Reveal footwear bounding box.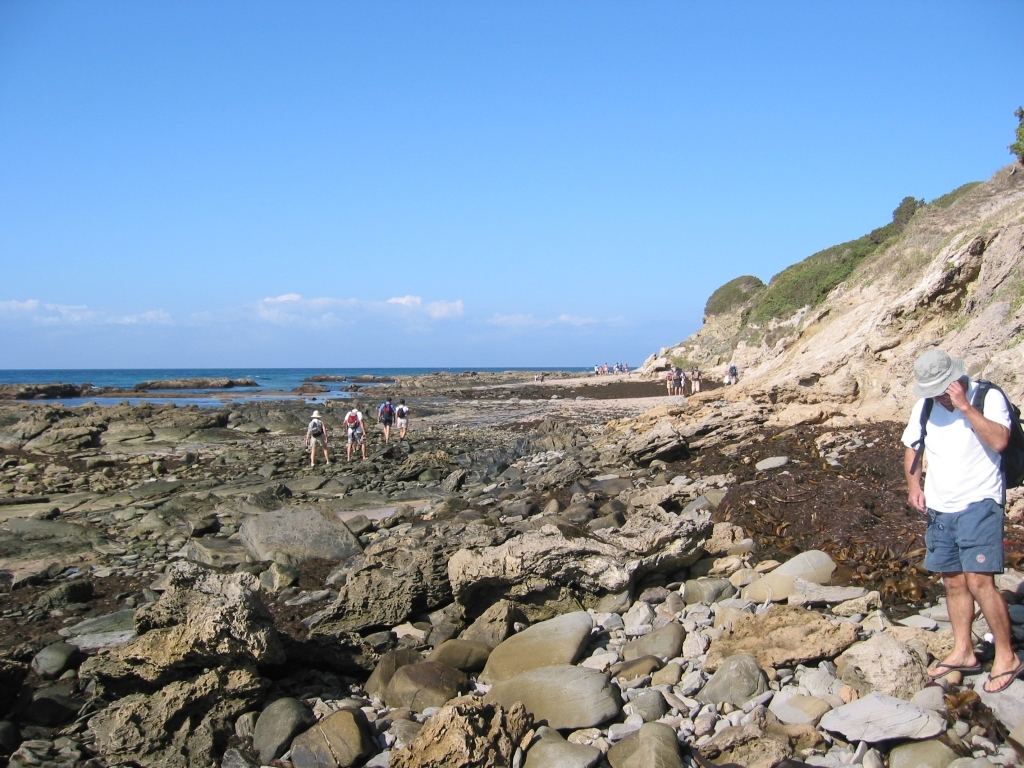
Revealed: <bbox>925, 658, 982, 680</bbox>.
